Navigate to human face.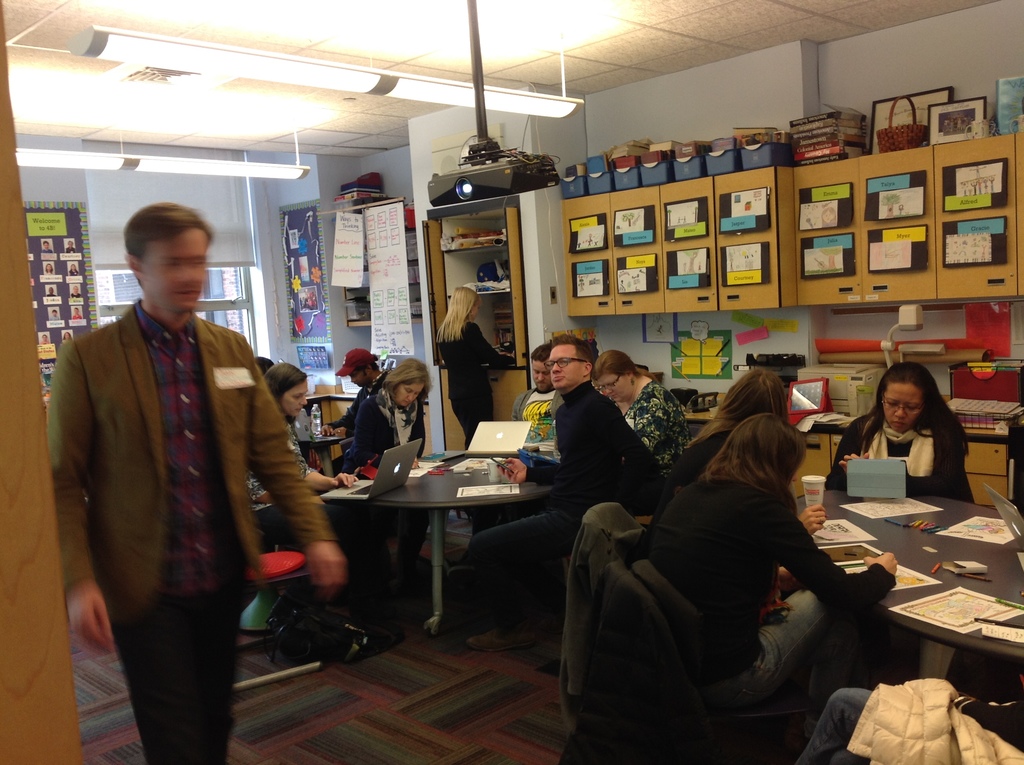
Navigation target: <region>283, 382, 307, 416</region>.
